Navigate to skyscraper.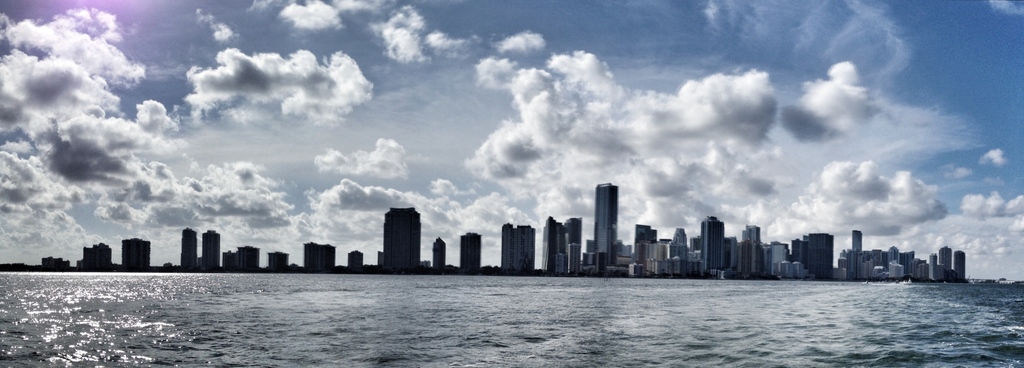
Navigation target: left=578, top=172, right=636, bottom=257.
